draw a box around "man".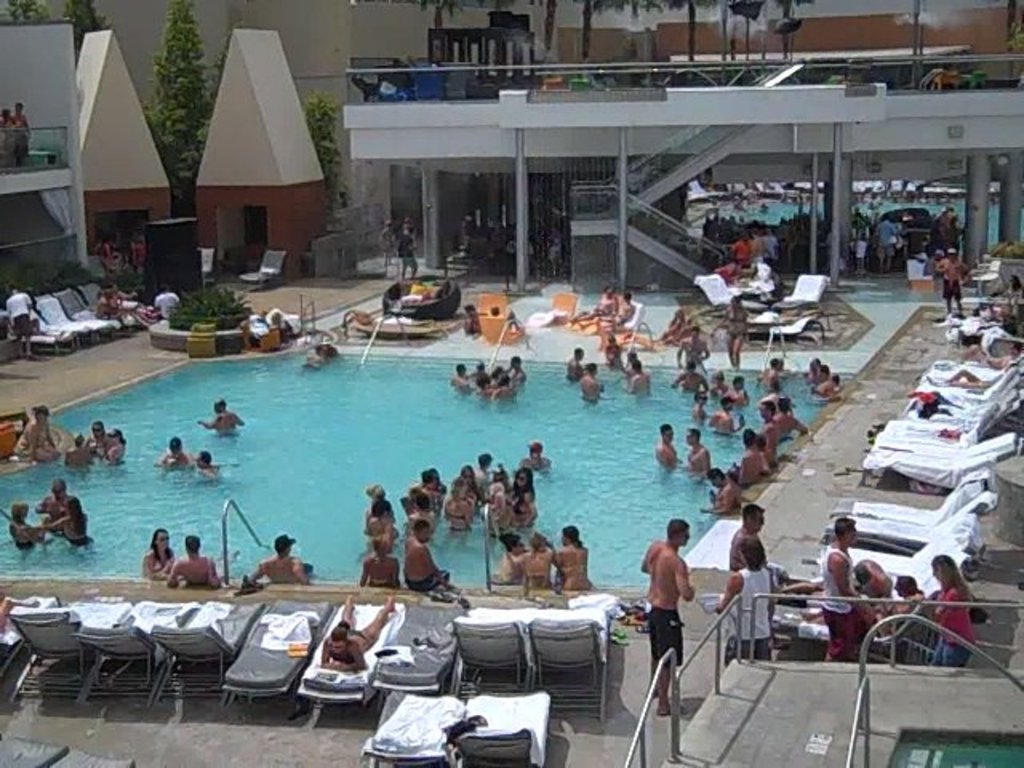
bbox=[670, 323, 707, 368].
